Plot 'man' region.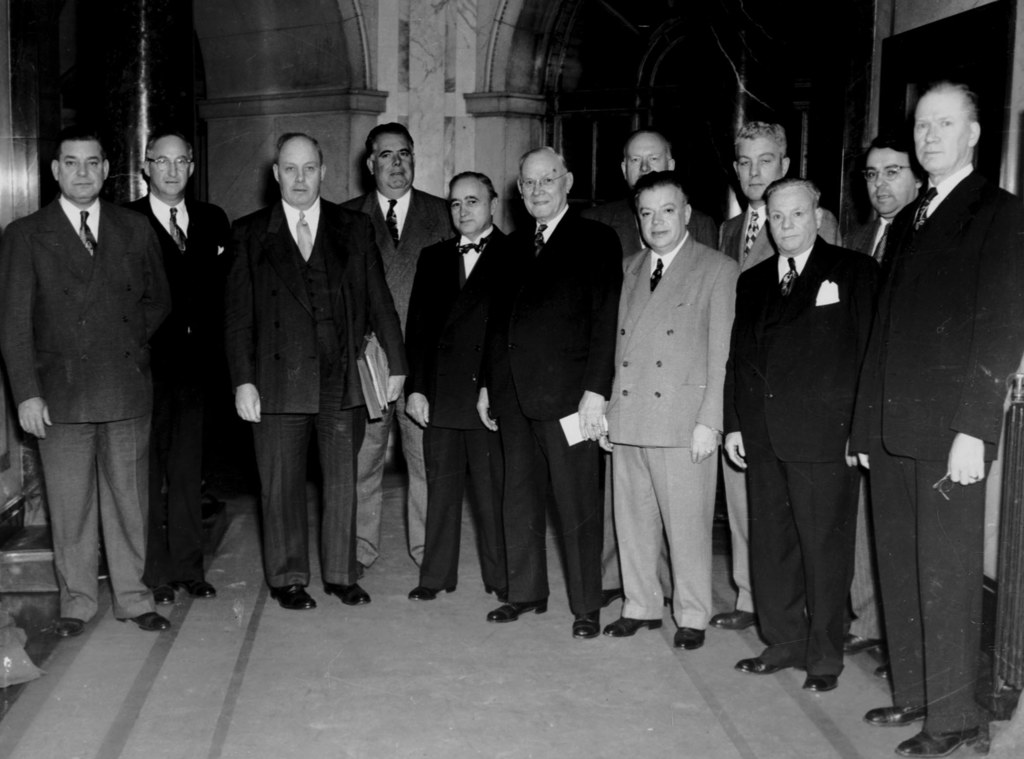
Plotted at bbox=[738, 178, 883, 699].
